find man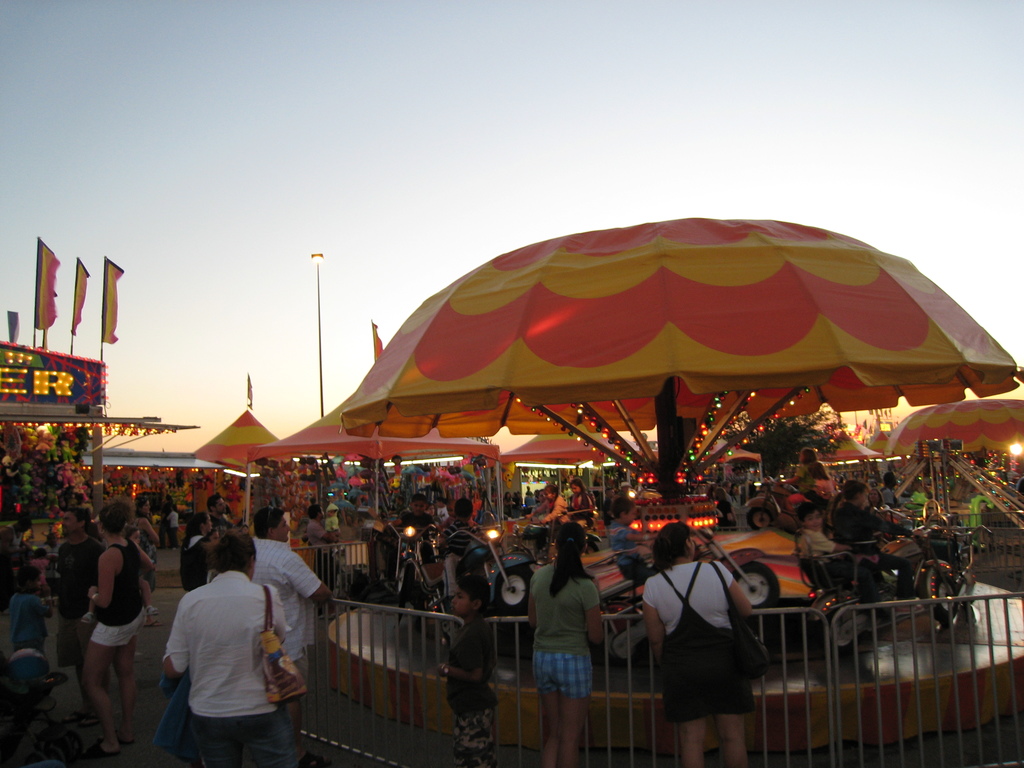
box=[252, 507, 333, 687]
